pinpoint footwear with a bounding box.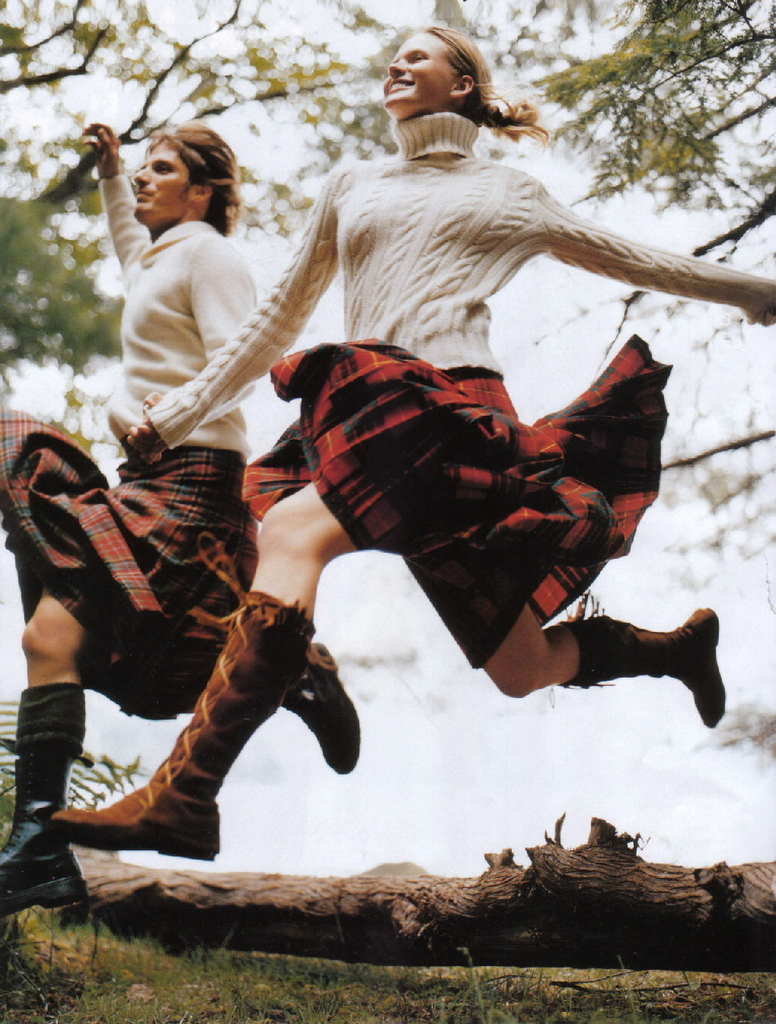
select_region(0, 806, 93, 914).
